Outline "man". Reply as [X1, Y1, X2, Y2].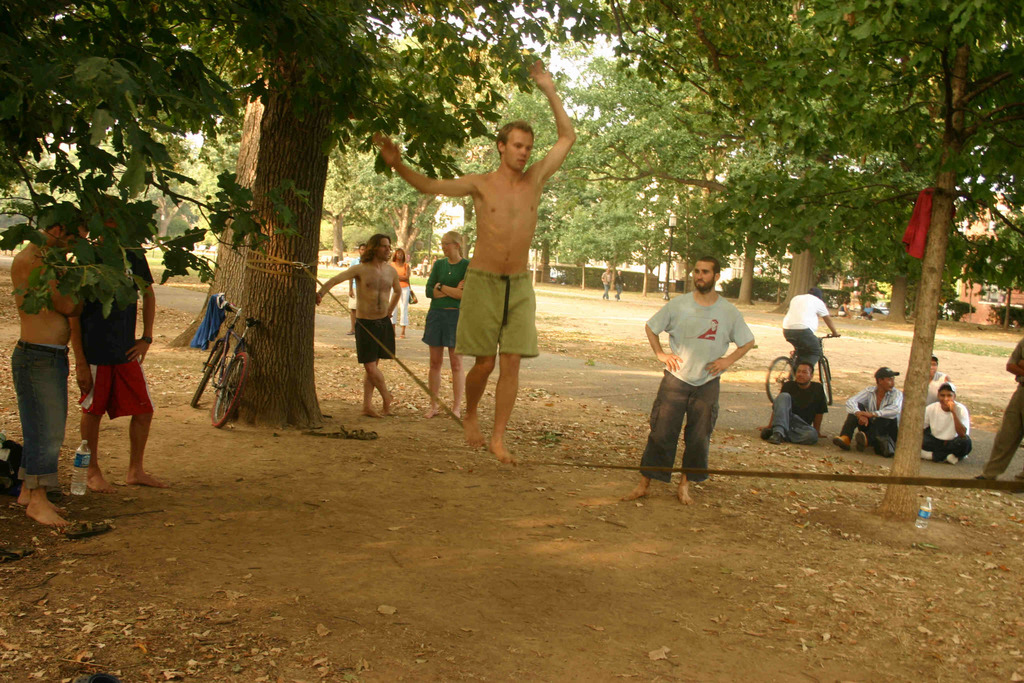
[310, 234, 401, 409].
